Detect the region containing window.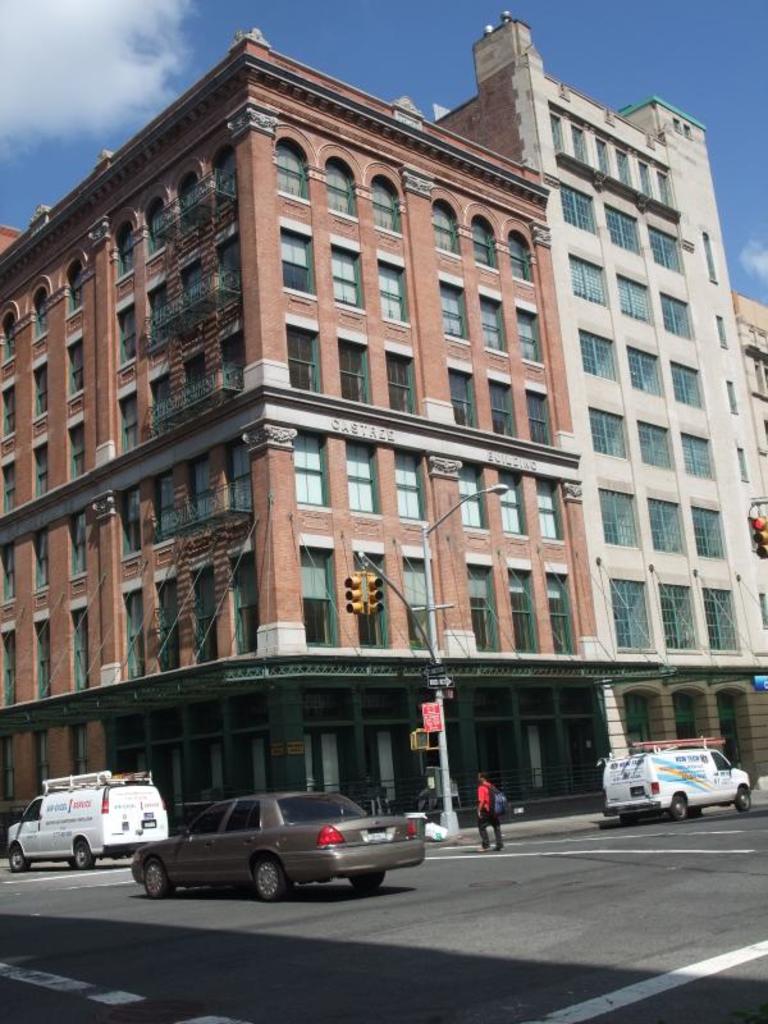
0,453,18,512.
